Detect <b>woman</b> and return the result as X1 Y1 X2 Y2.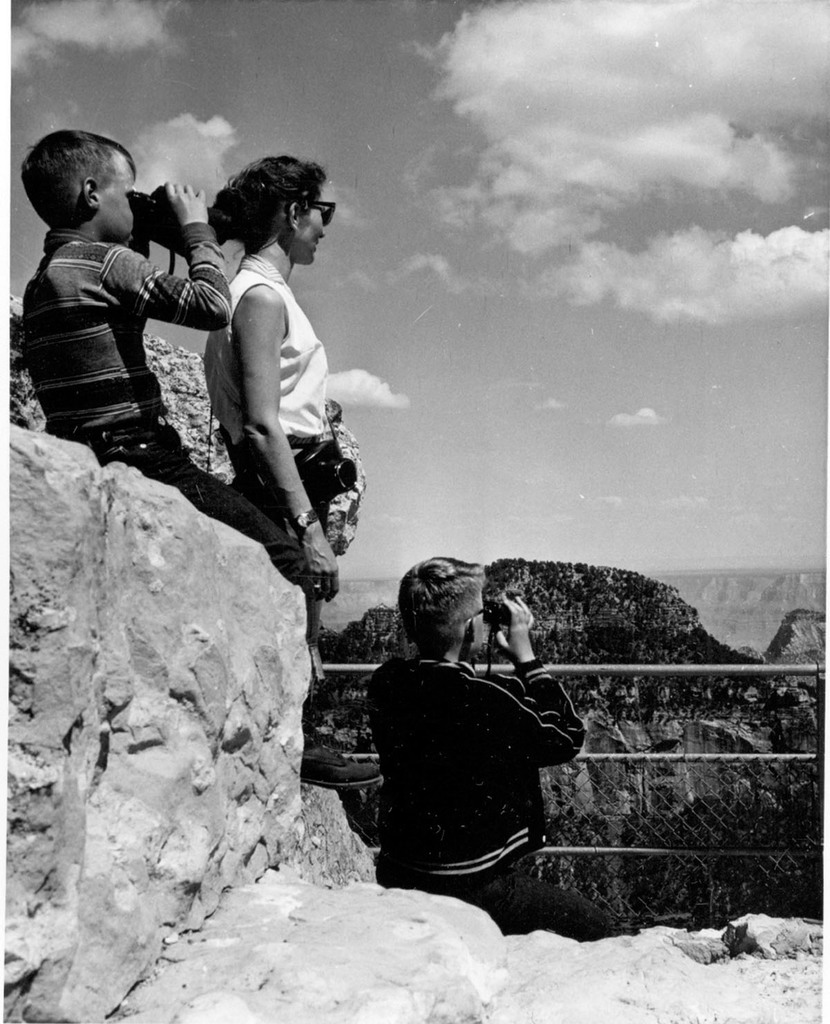
212 152 378 787.
